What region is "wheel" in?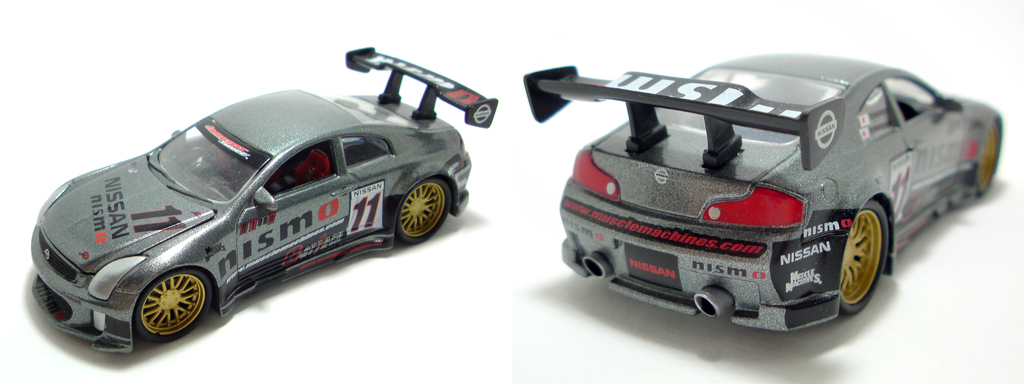
BBox(122, 261, 205, 333).
